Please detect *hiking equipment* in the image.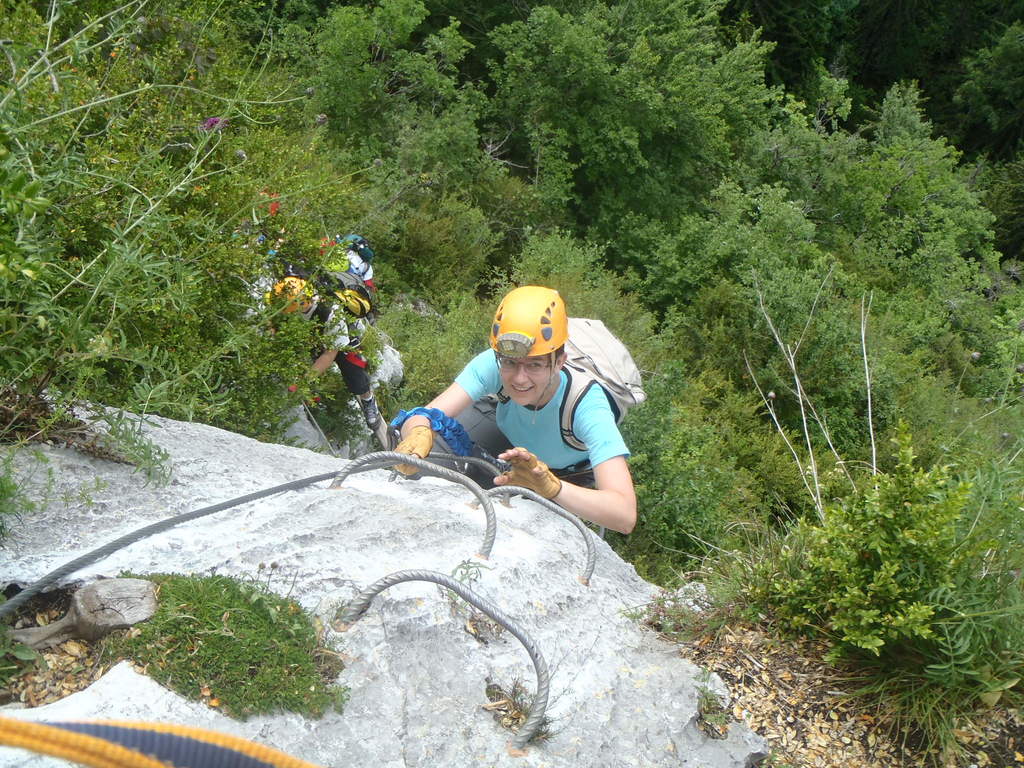
{"x1": 0, "y1": 456, "x2": 408, "y2": 622}.
